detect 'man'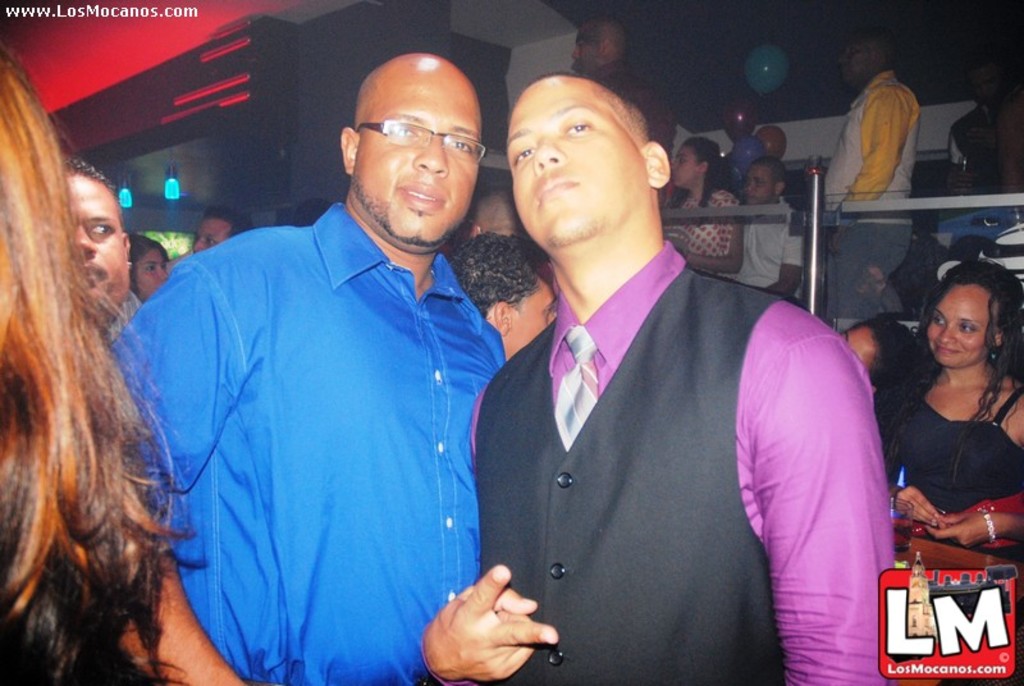
<region>417, 68, 890, 685</region>
